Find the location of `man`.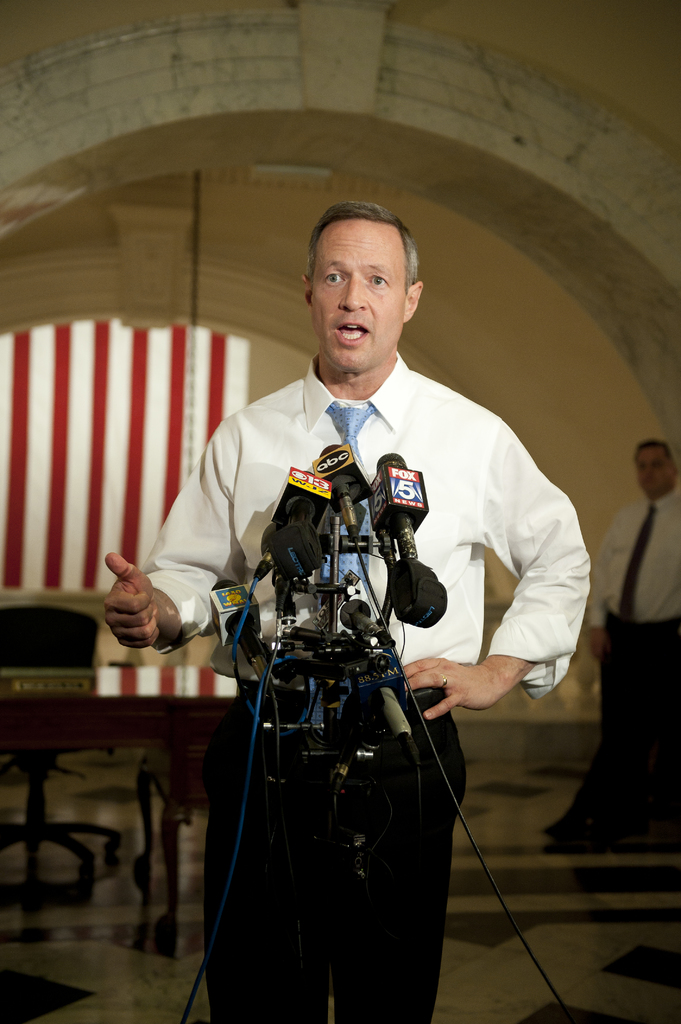
Location: rect(104, 202, 591, 1023).
